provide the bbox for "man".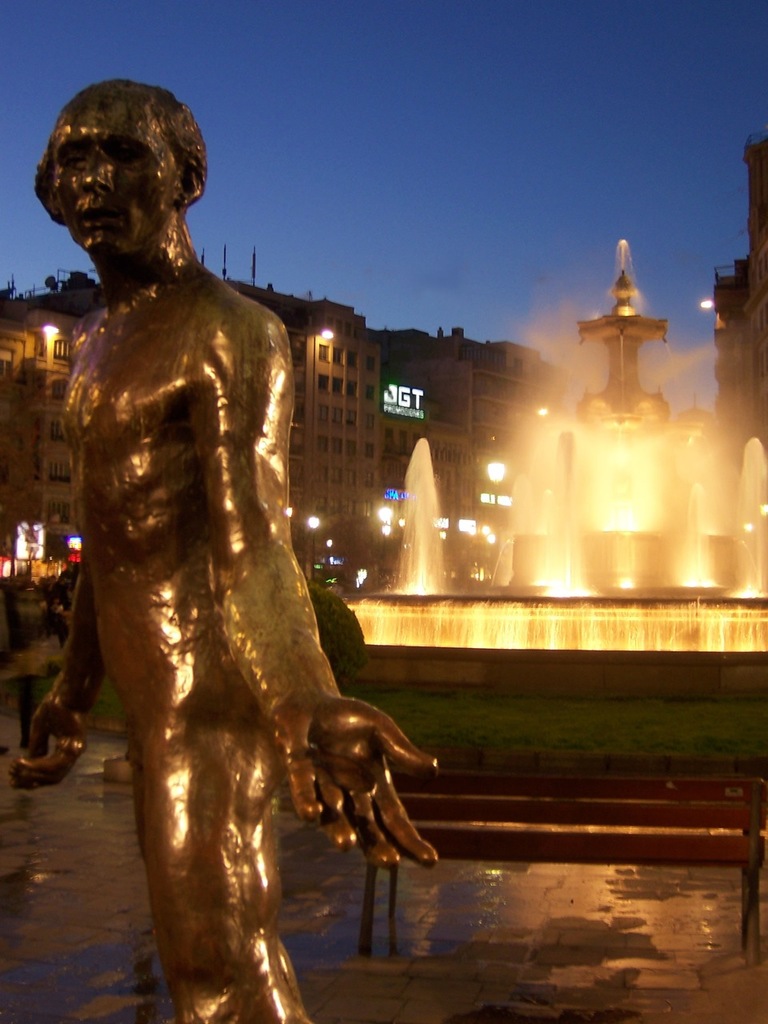
[36,77,326,918].
